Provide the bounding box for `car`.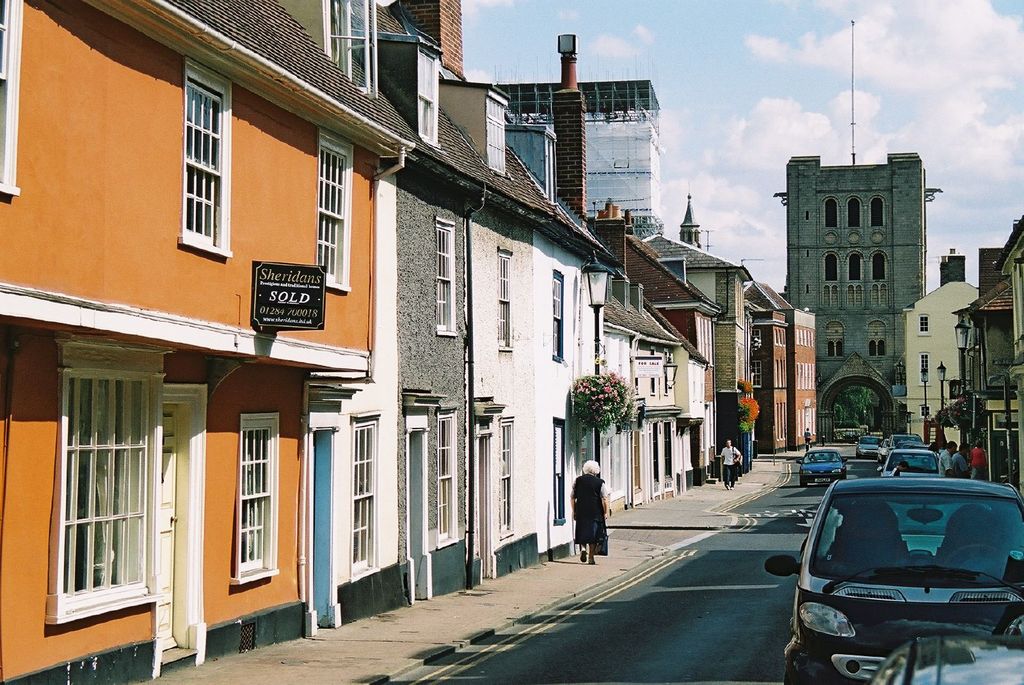
(877,446,940,484).
